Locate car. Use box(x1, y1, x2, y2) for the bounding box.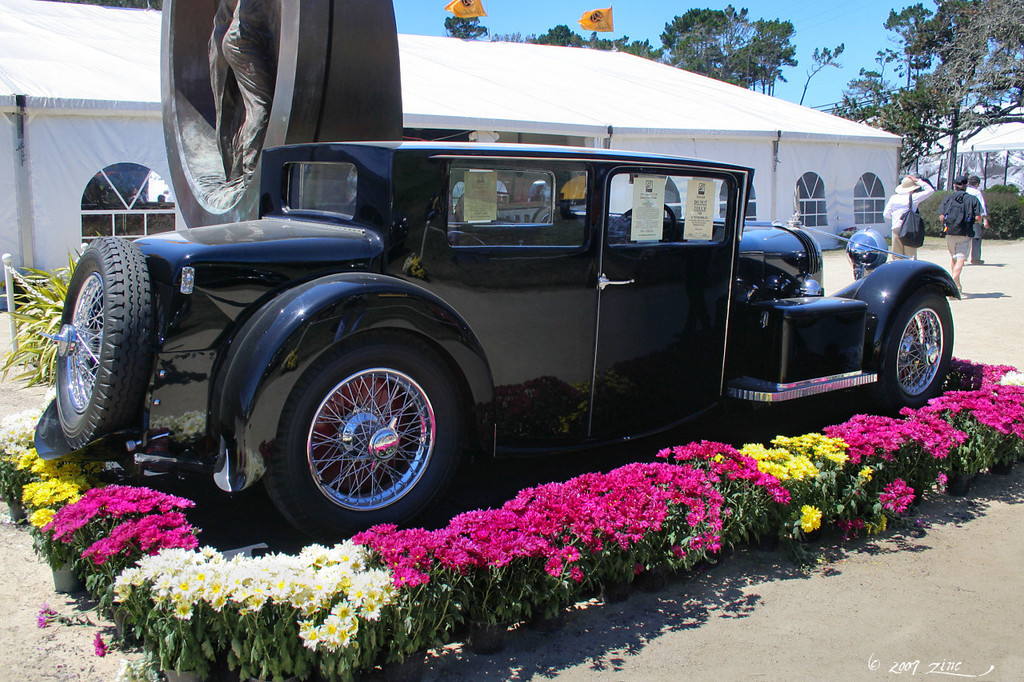
box(41, 115, 937, 530).
